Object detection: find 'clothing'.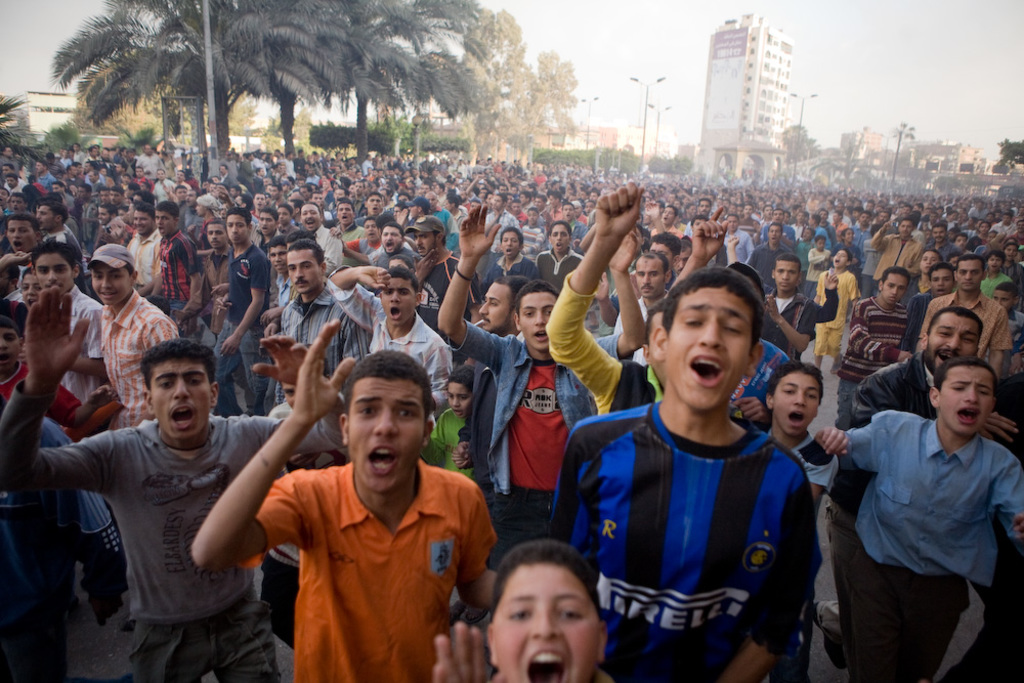
154/236/204/331.
